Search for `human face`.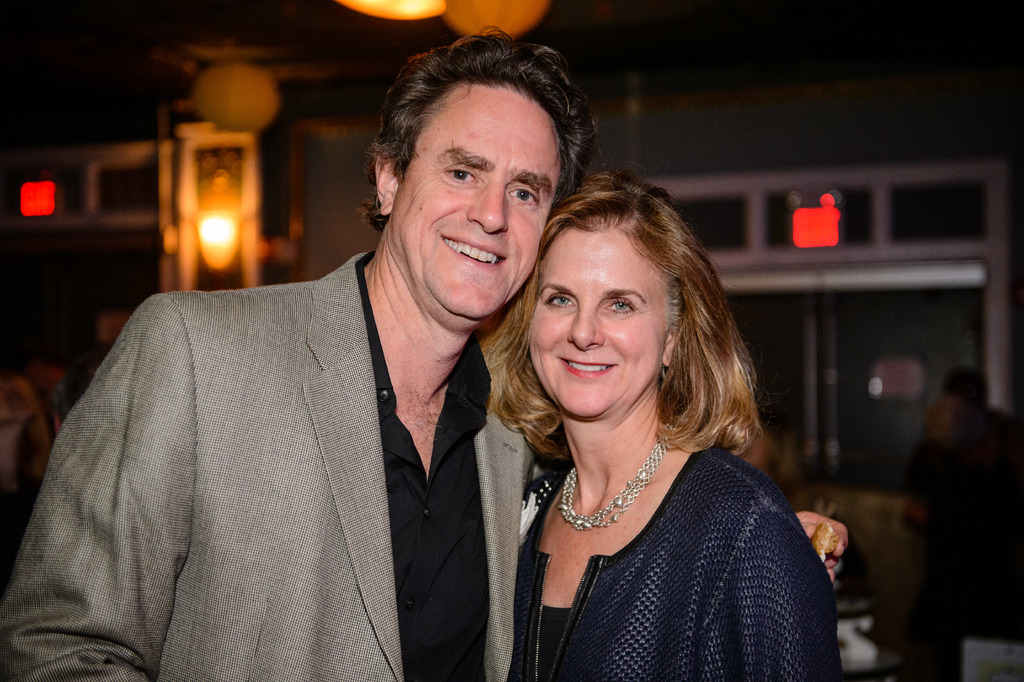
Found at l=398, t=85, r=566, b=326.
